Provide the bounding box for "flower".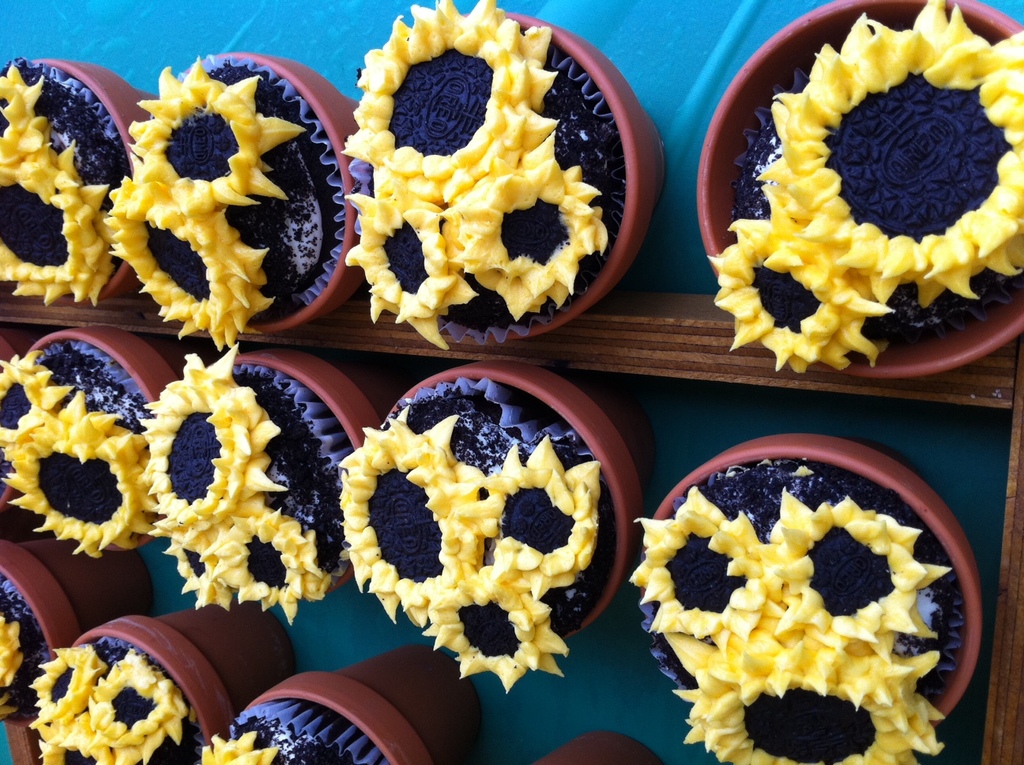
<bbox>128, 53, 307, 211</bbox>.
